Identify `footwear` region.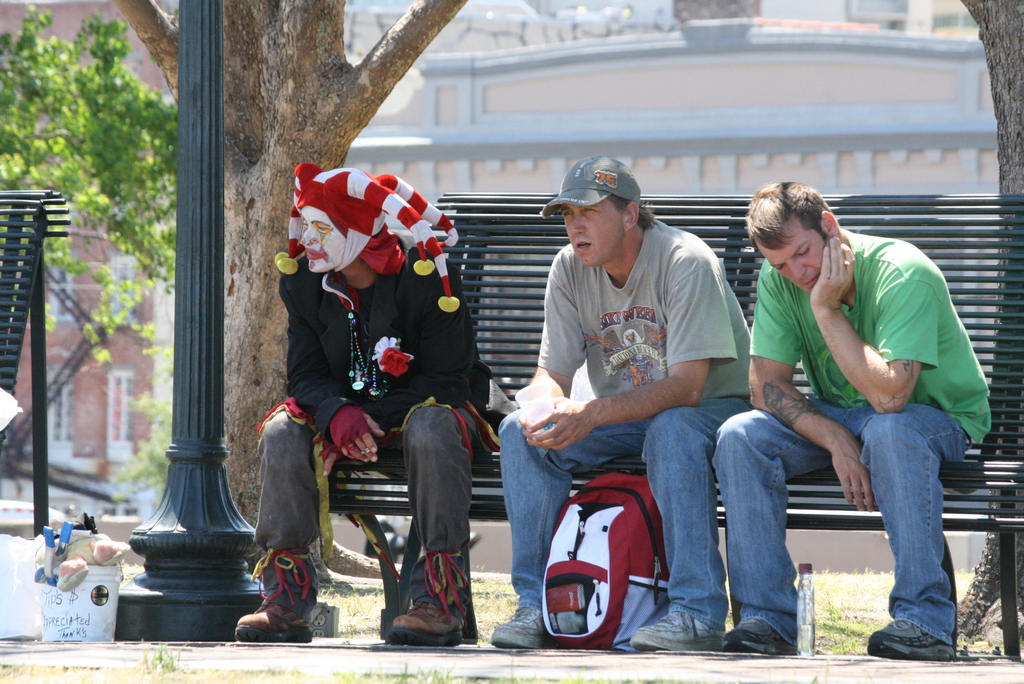
Region: locate(236, 557, 310, 647).
